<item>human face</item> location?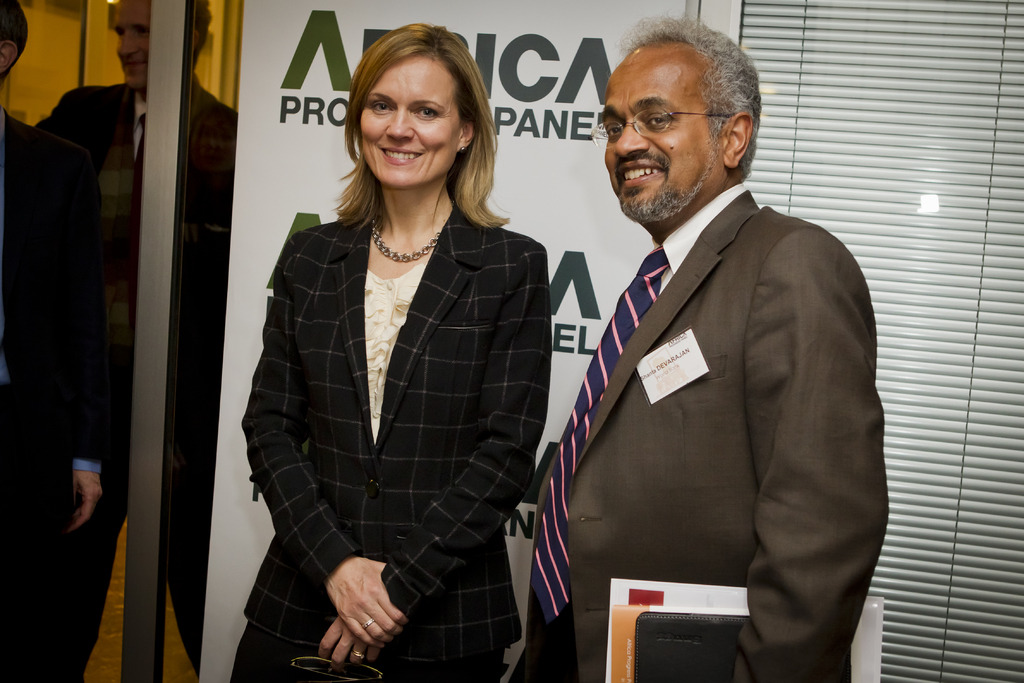
select_region(113, 1, 153, 86)
